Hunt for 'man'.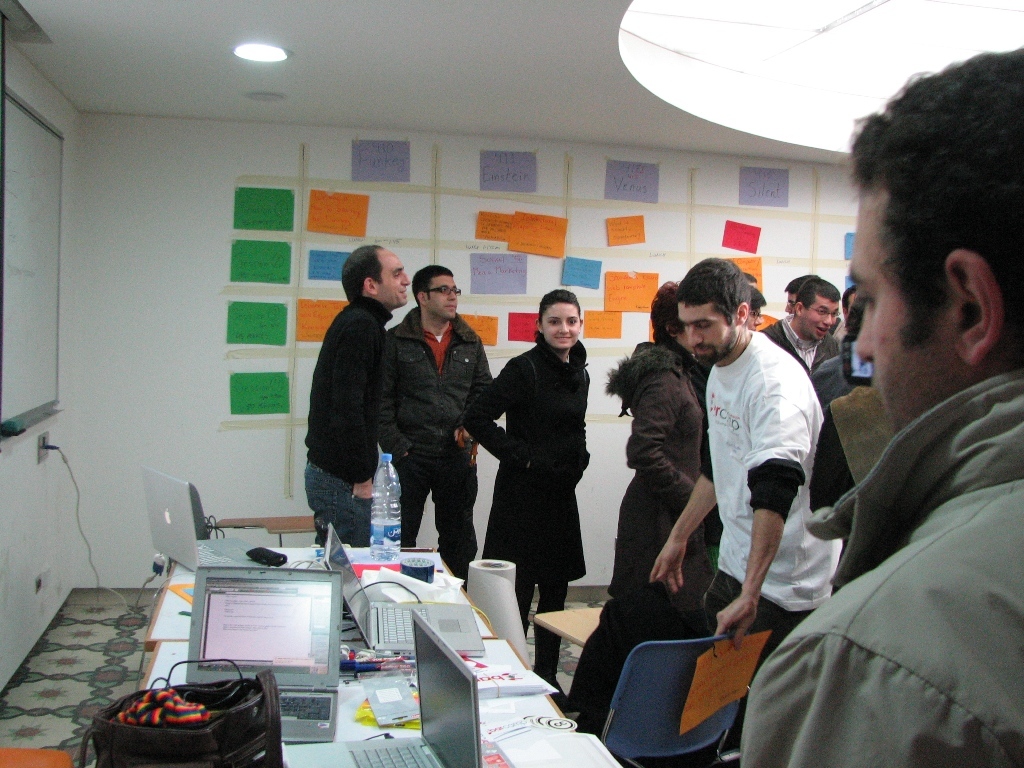
Hunted down at box(763, 89, 1023, 760).
